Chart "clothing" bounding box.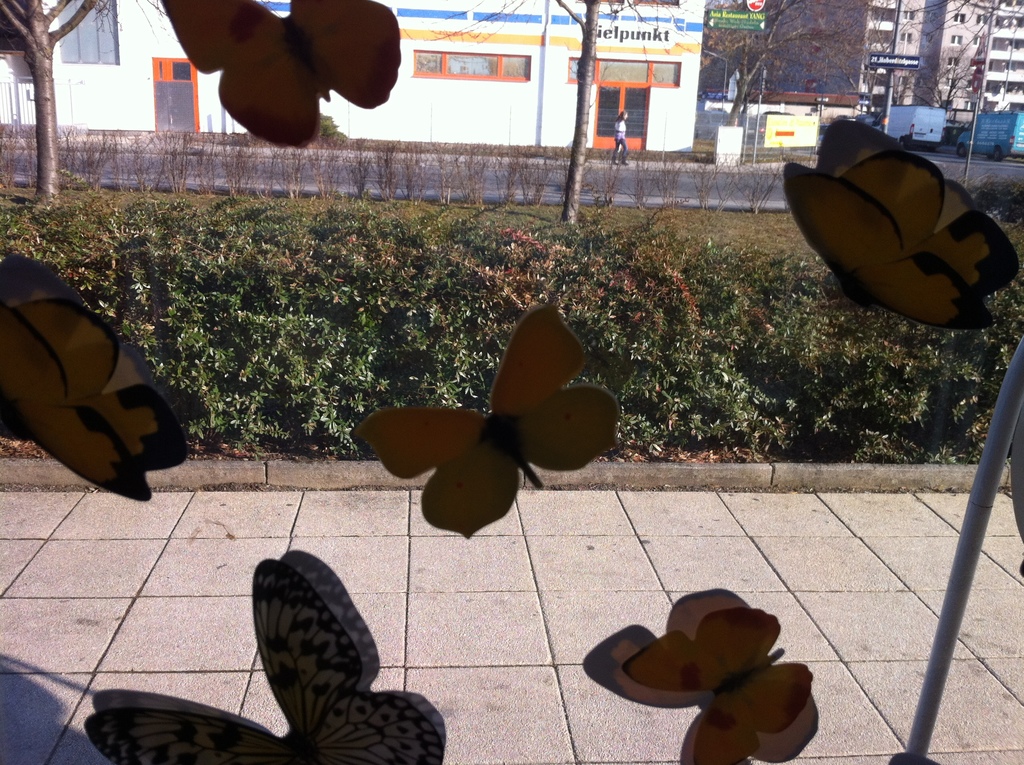
Charted: crop(606, 118, 632, 166).
